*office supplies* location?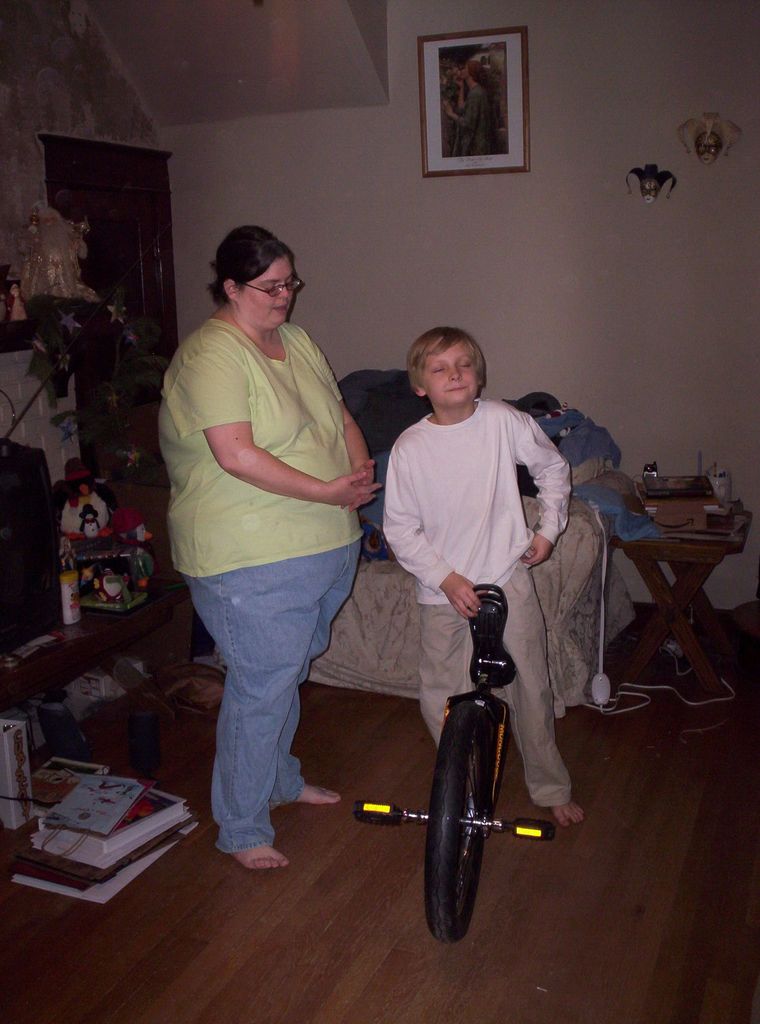
(x1=0, y1=430, x2=53, y2=647)
